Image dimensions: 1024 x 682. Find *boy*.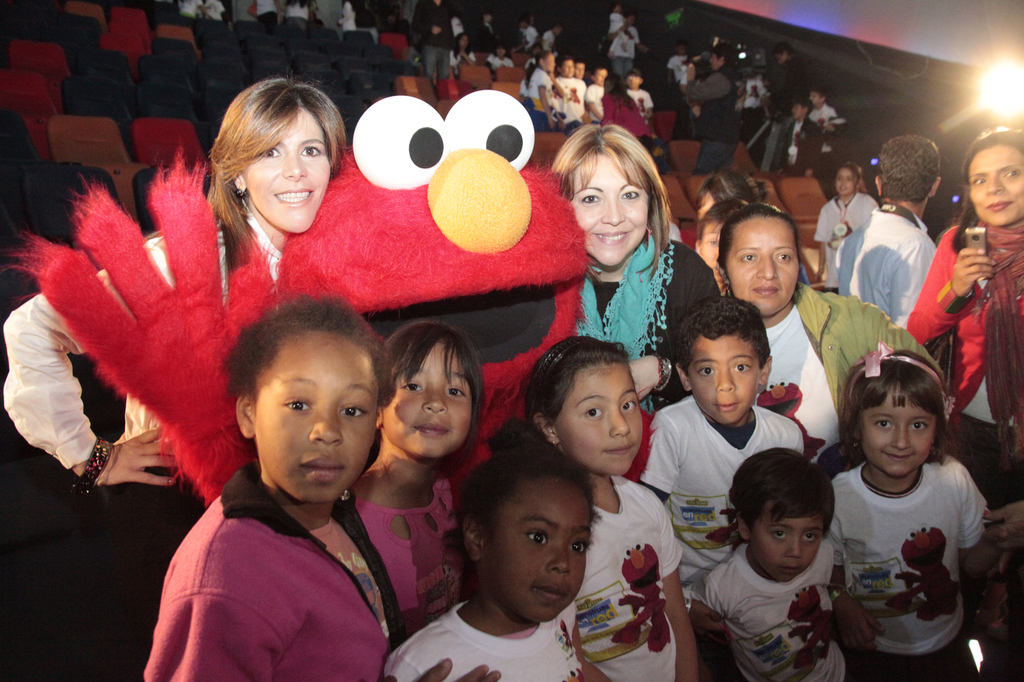
(x1=623, y1=67, x2=653, y2=120).
